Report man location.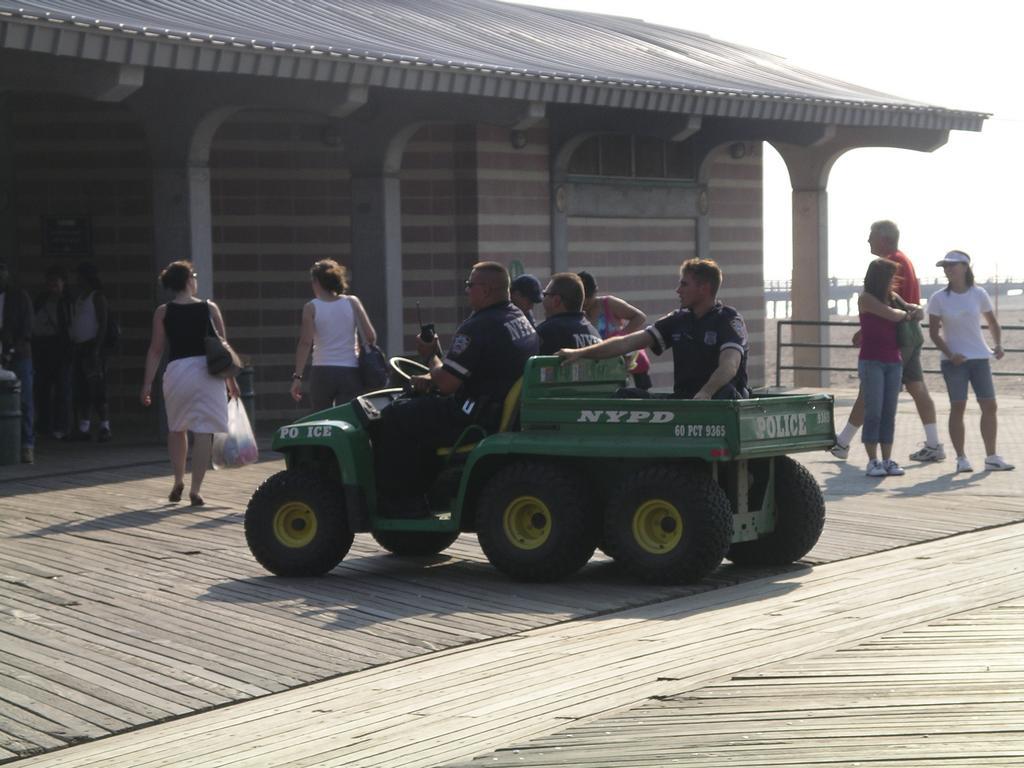
Report: 600, 267, 780, 397.
